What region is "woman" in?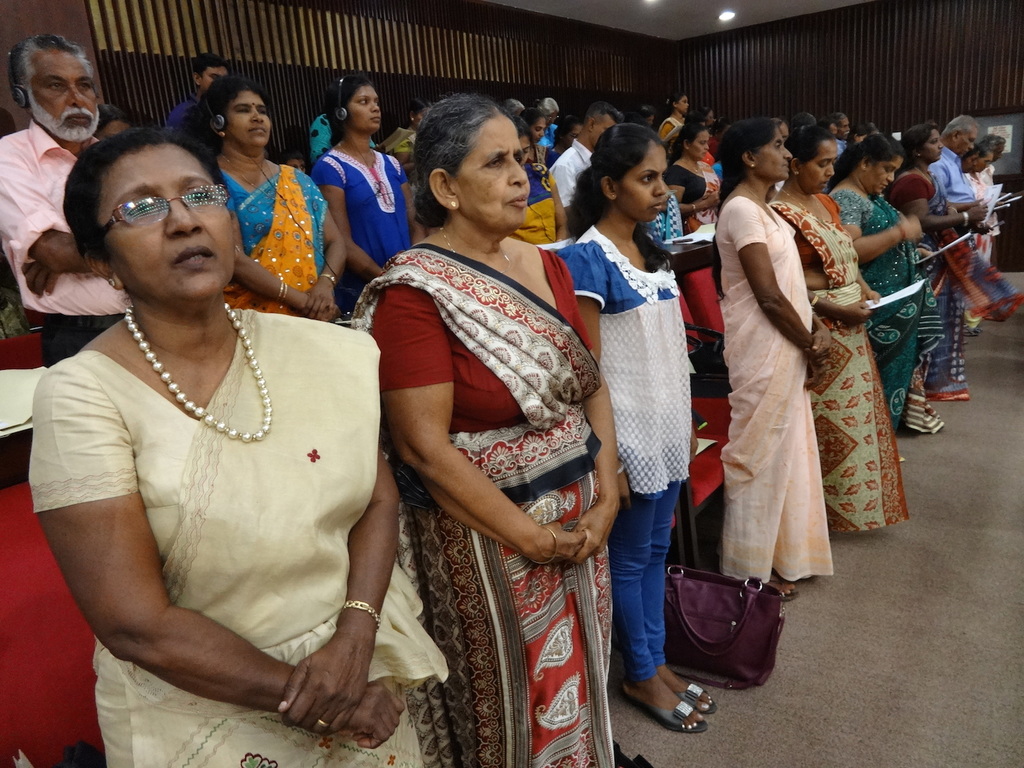
21 135 456 764.
